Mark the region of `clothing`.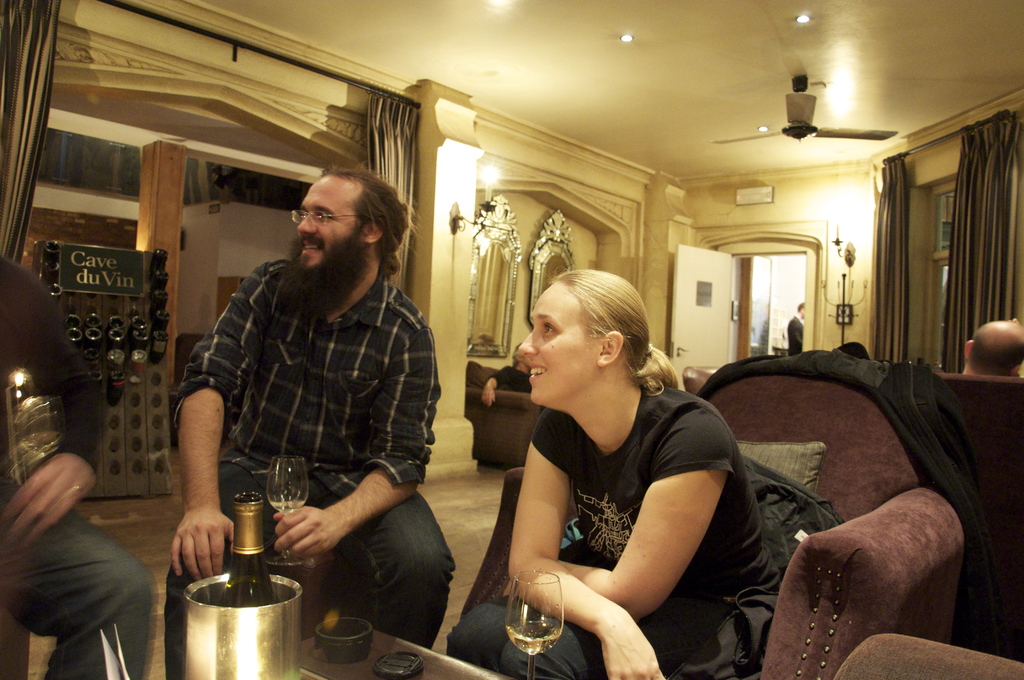
Region: x1=445, y1=384, x2=780, y2=679.
